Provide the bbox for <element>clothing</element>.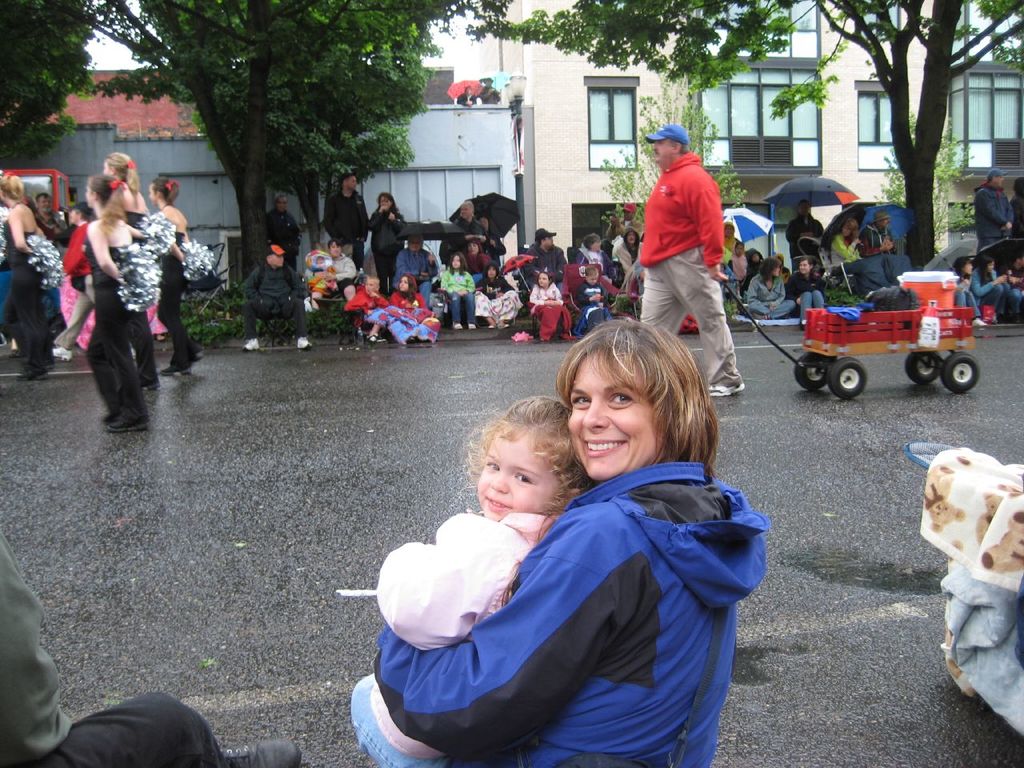
locate(315, 250, 338, 282).
